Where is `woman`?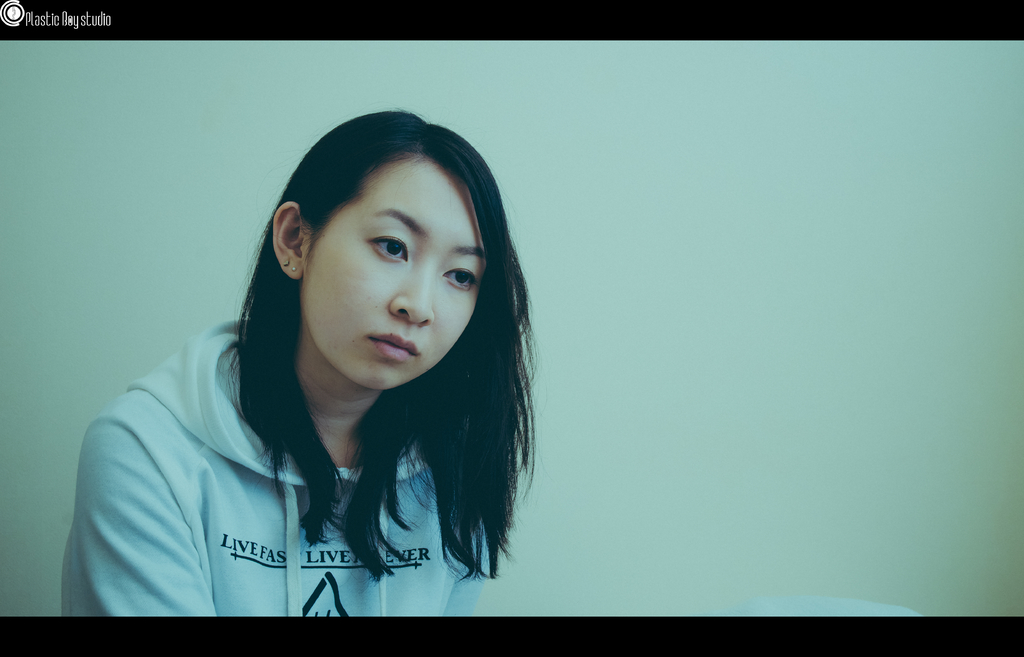
60,106,545,618.
